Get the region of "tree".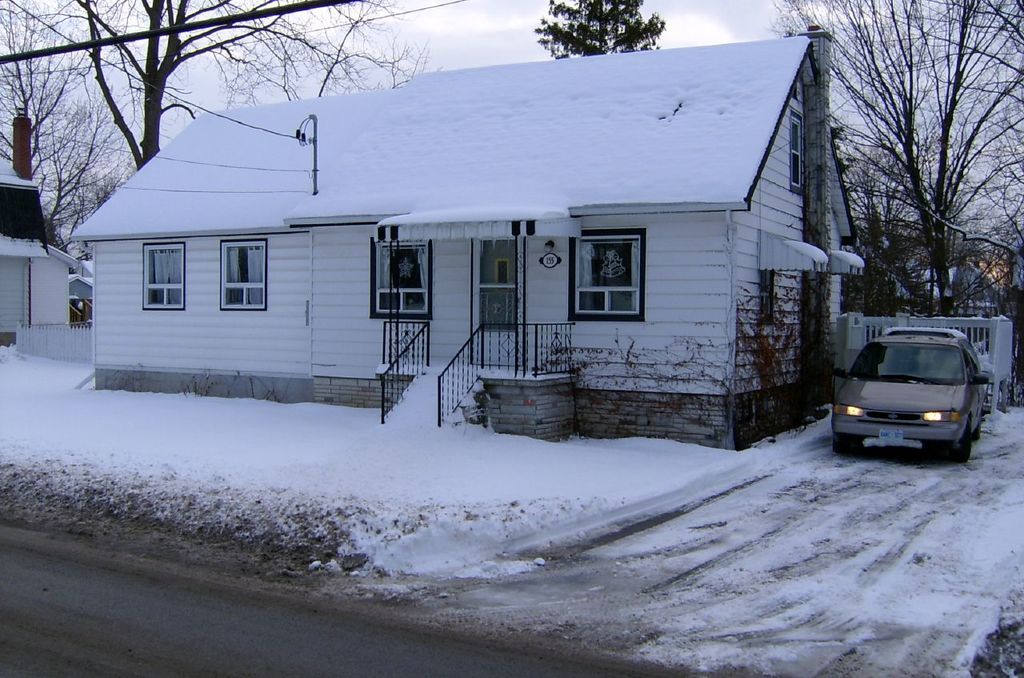
[0, 0, 443, 277].
